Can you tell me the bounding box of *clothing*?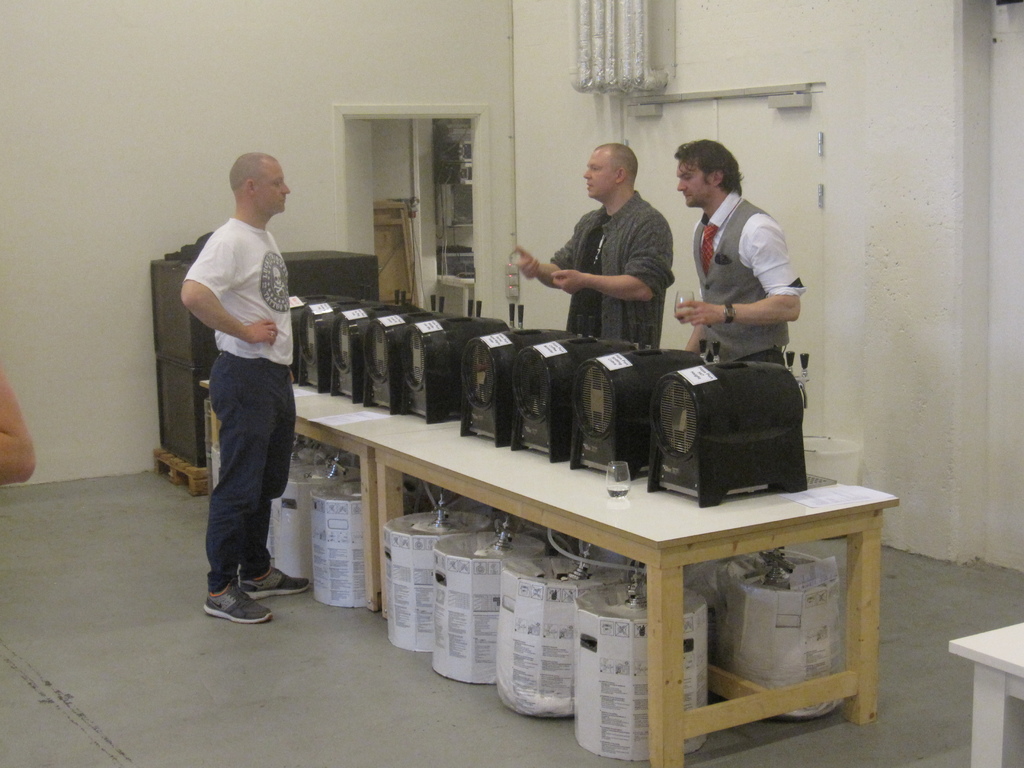
[545, 184, 678, 362].
